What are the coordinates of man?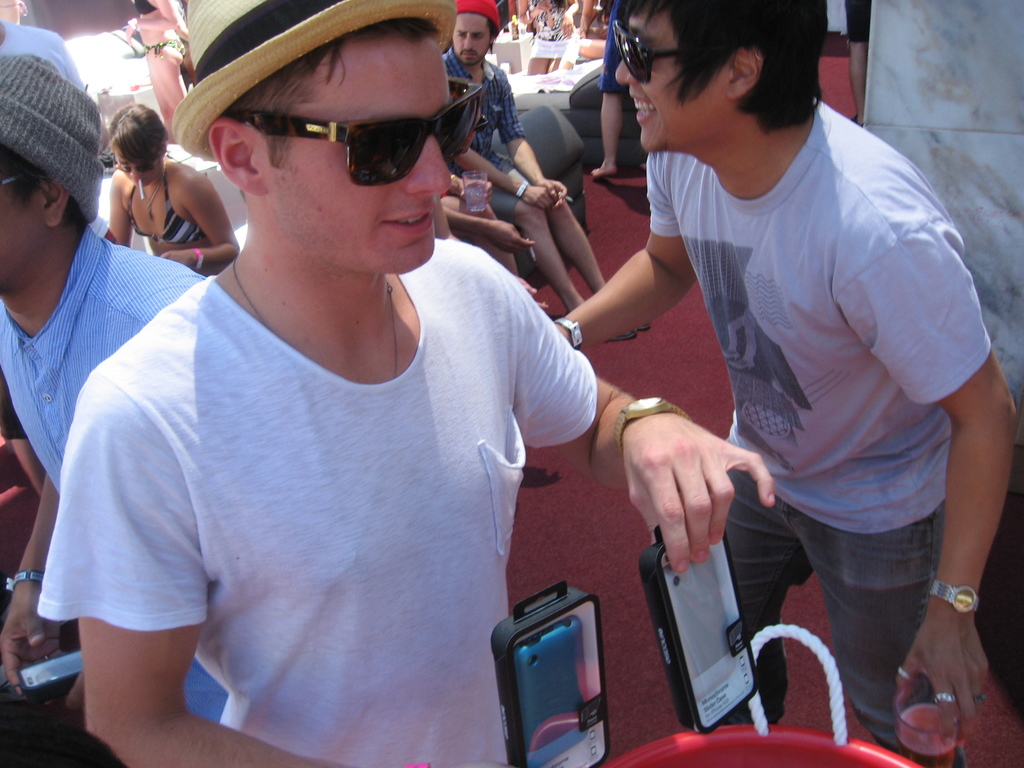
<bbox>550, 0, 1021, 767</bbox>.
